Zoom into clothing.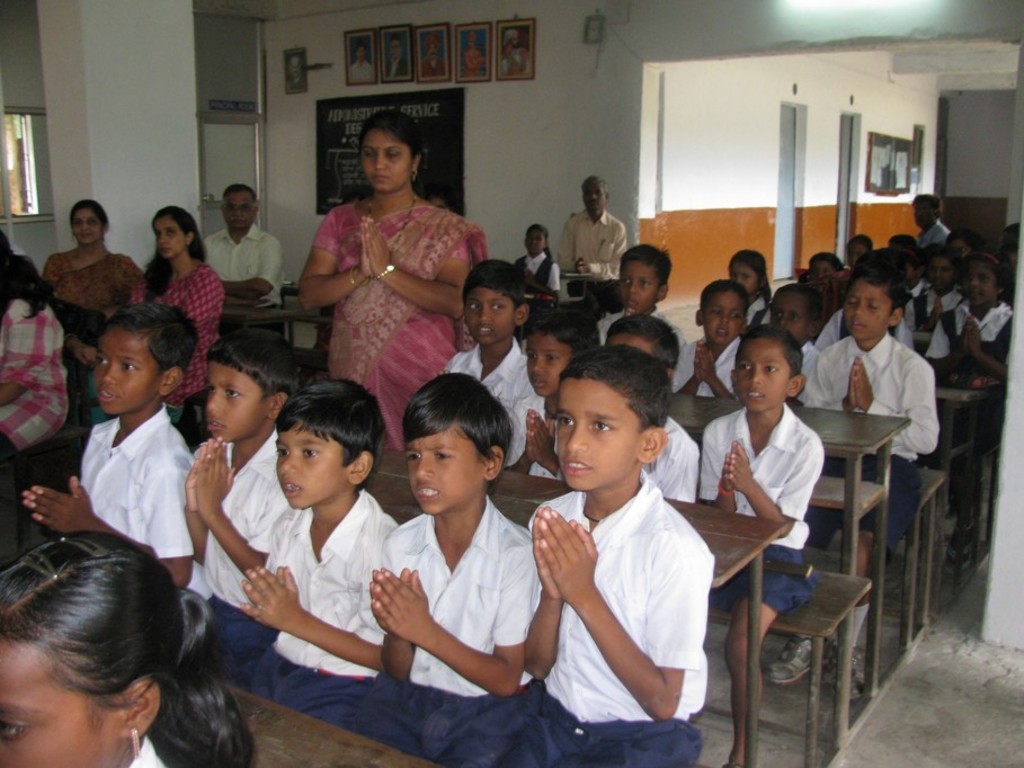
Zoom target: 533:412:696:516.
